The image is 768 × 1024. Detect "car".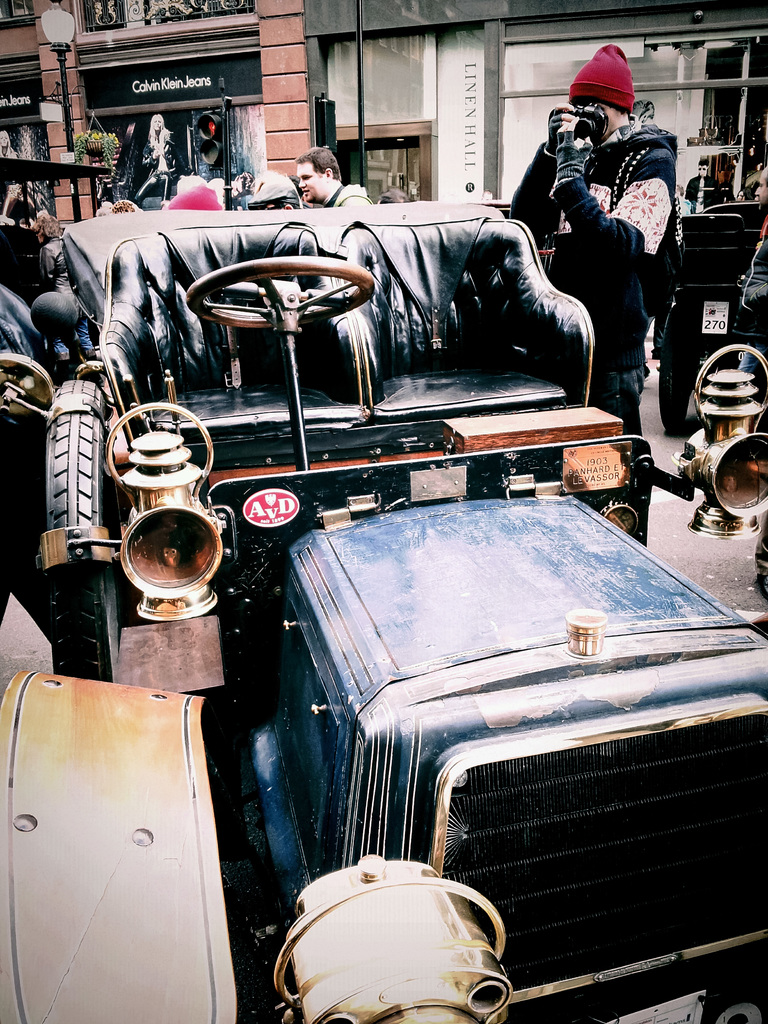
Detection: bbox=[648, 204, 767, 435].
